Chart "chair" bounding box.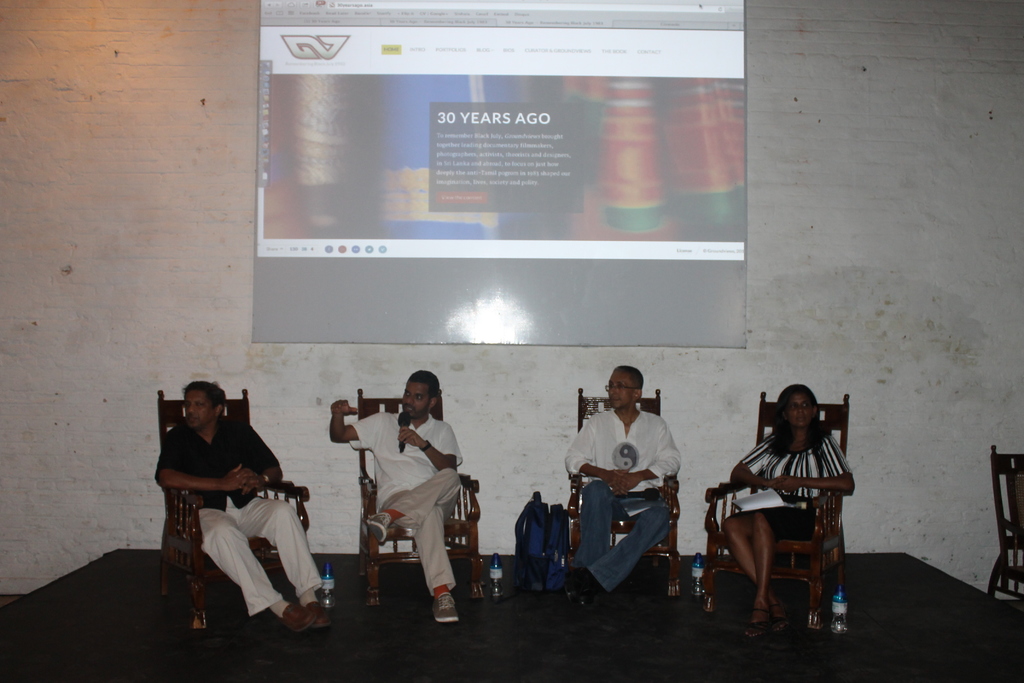
Charted: [x1=565, y1=387, x2=682, y2=601].
